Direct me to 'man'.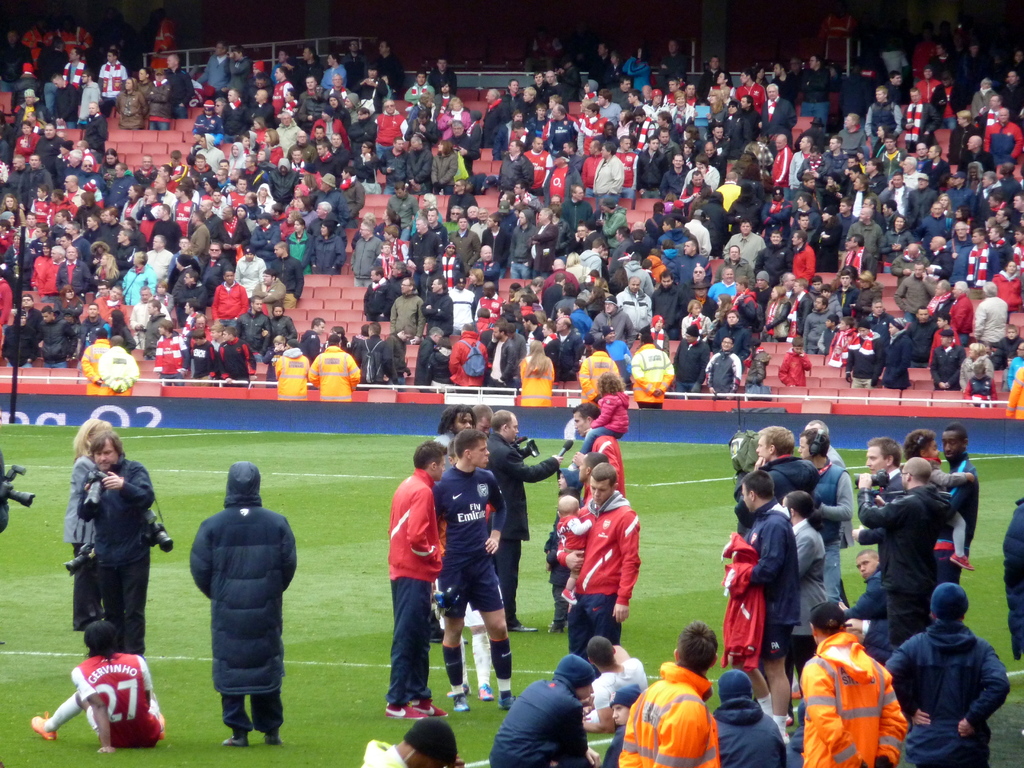
Direction: 304:199:349:245.
